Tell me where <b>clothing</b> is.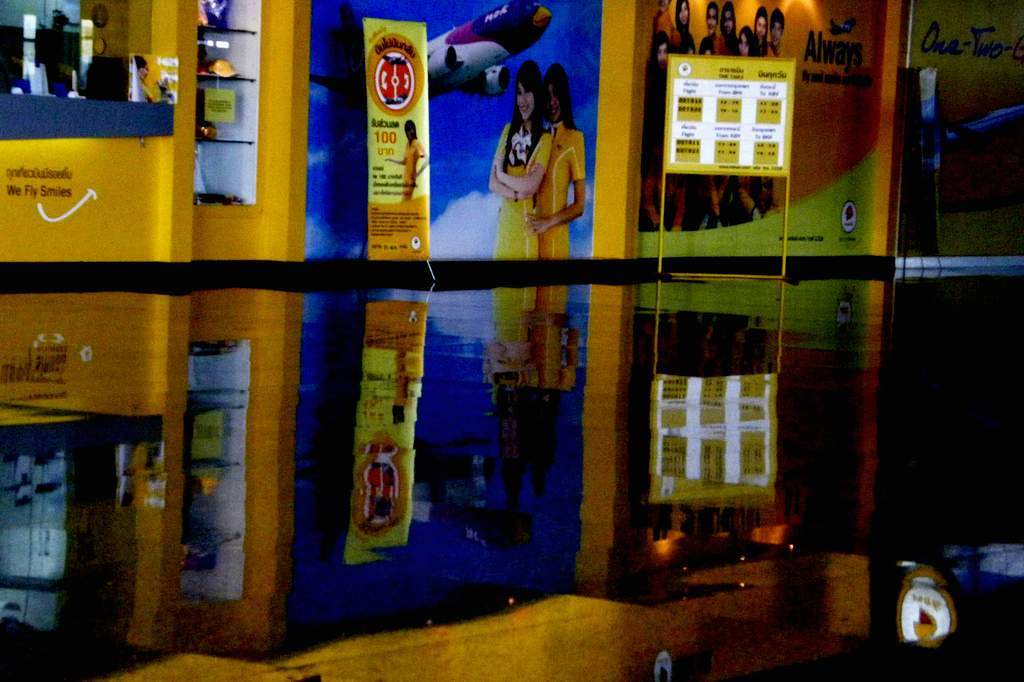
<b>clothing</b> is at bbox=[537, 118, 584, 324].
